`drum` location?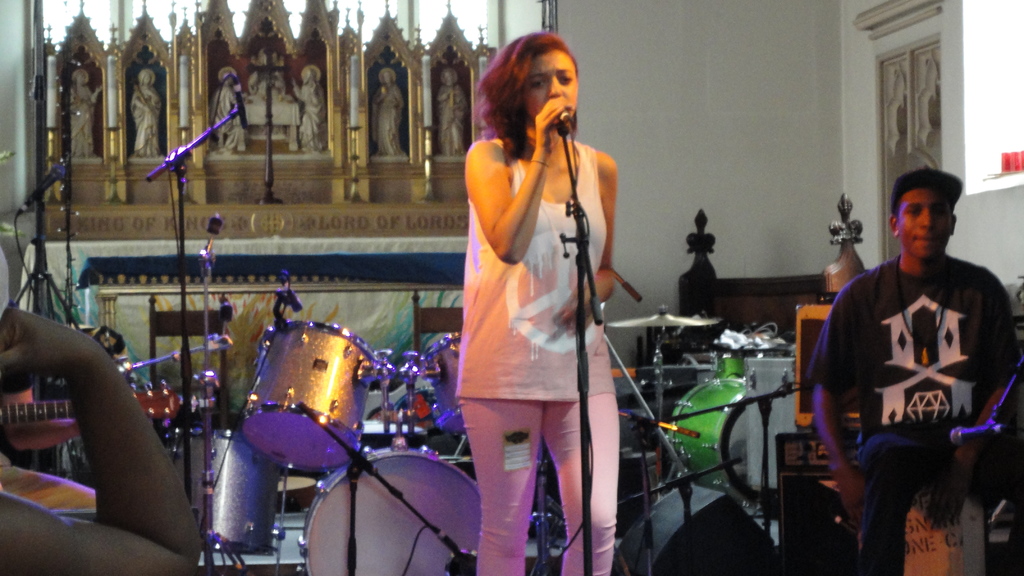
bbox=[296, 447, 480, 575]
